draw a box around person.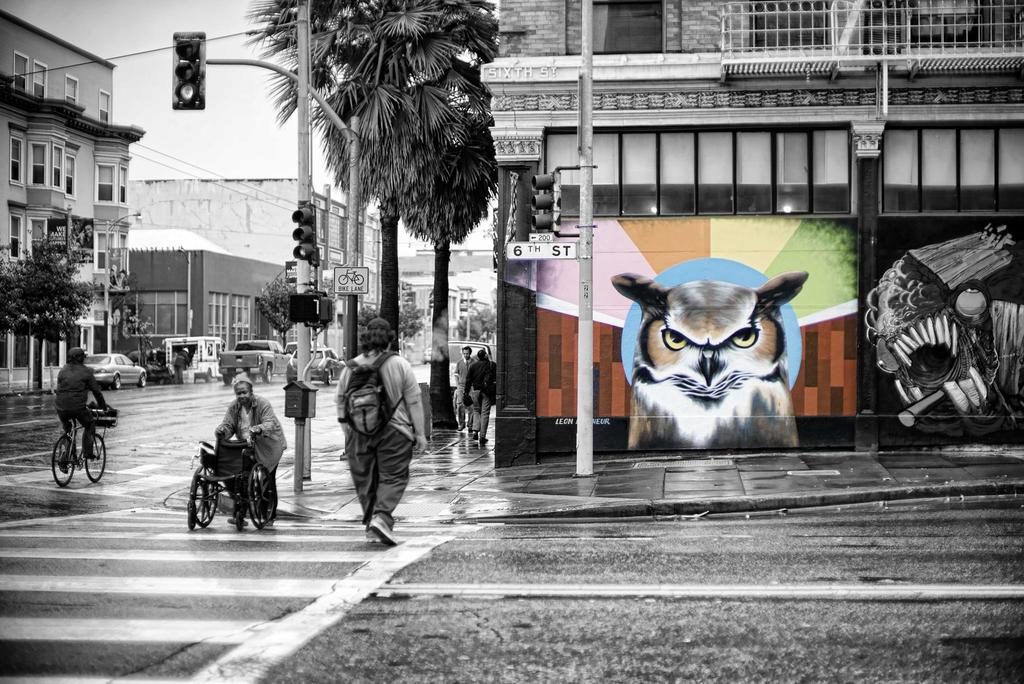
<region>168, 343, 193, 386</region>.
